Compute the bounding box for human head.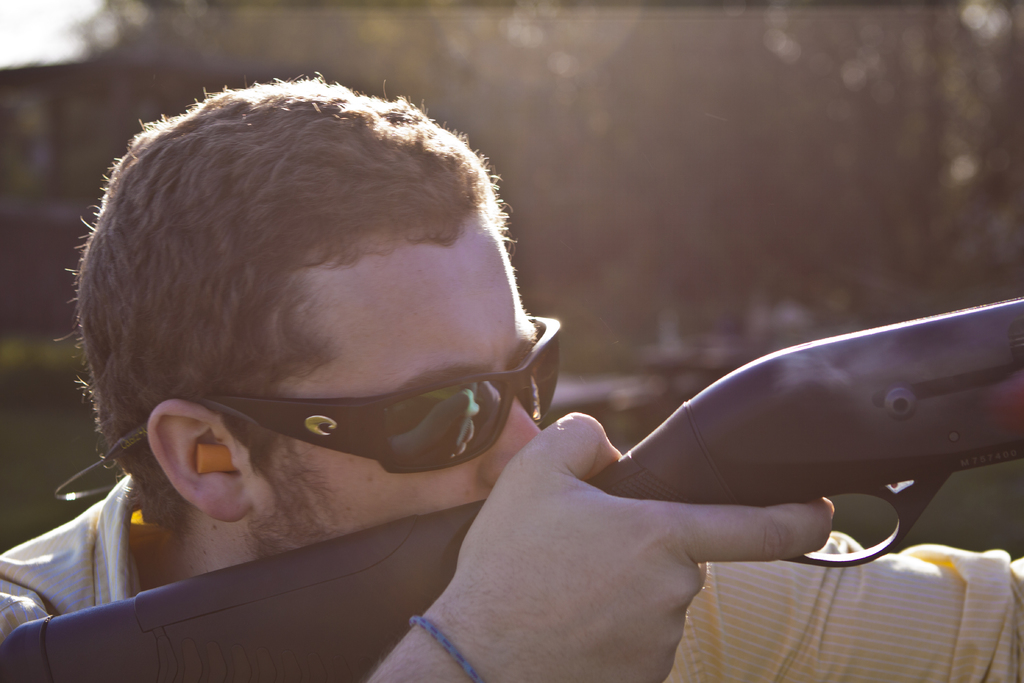
left=102, top=81, right=519, bottom=576.
